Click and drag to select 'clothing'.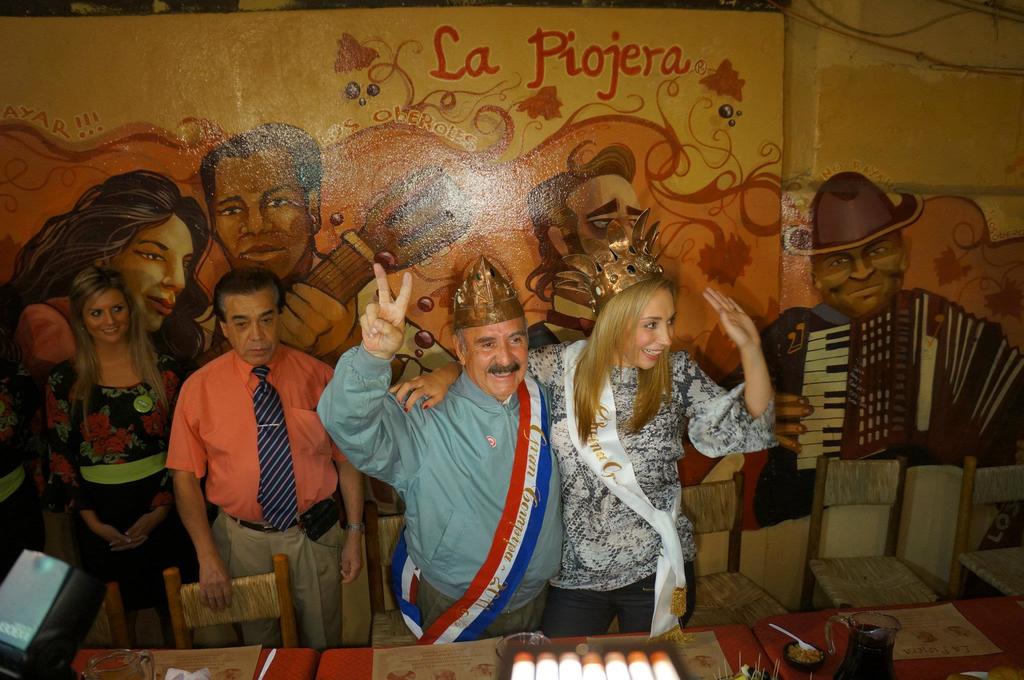
Selection: 44,352,180,610.
